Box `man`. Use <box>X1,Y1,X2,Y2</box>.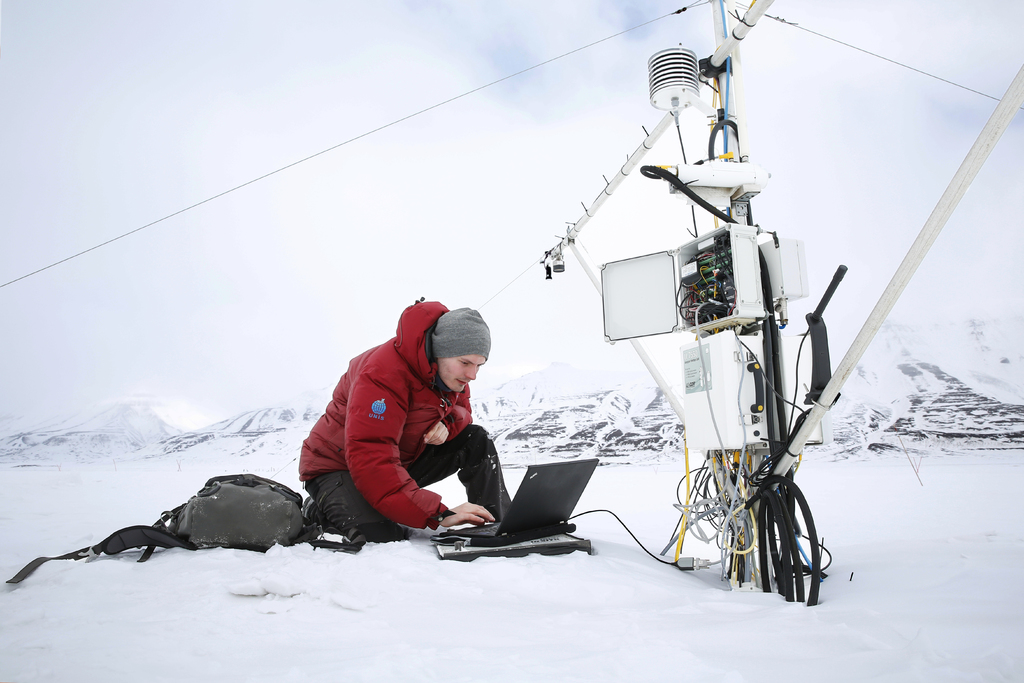
<box>296,294,532,557</box>.
